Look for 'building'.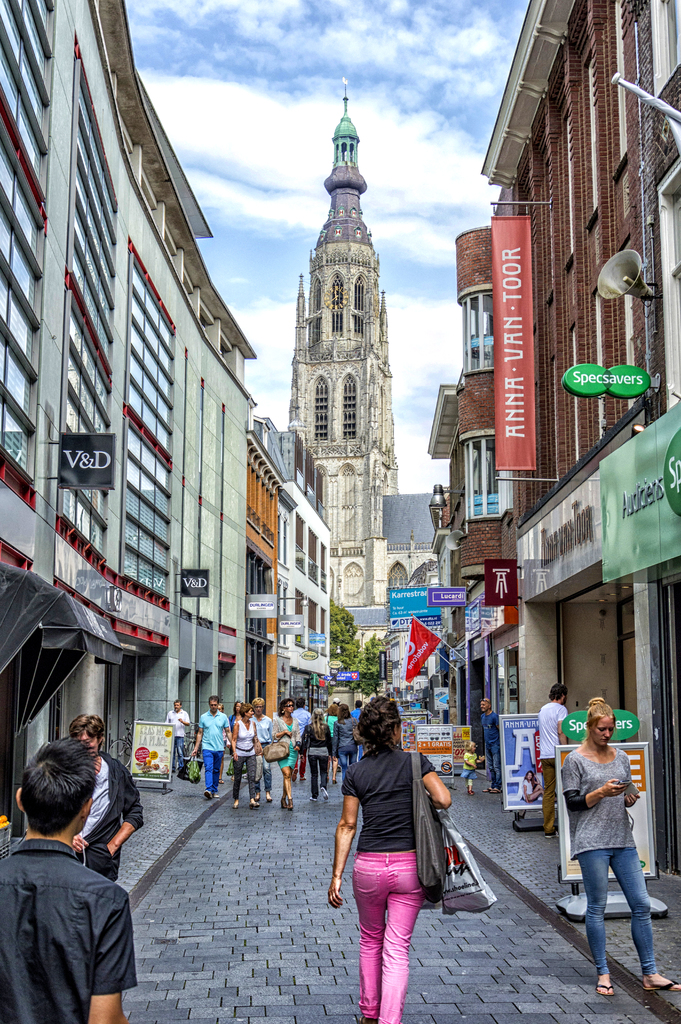
Found: box(280, 84, 443, 700).
